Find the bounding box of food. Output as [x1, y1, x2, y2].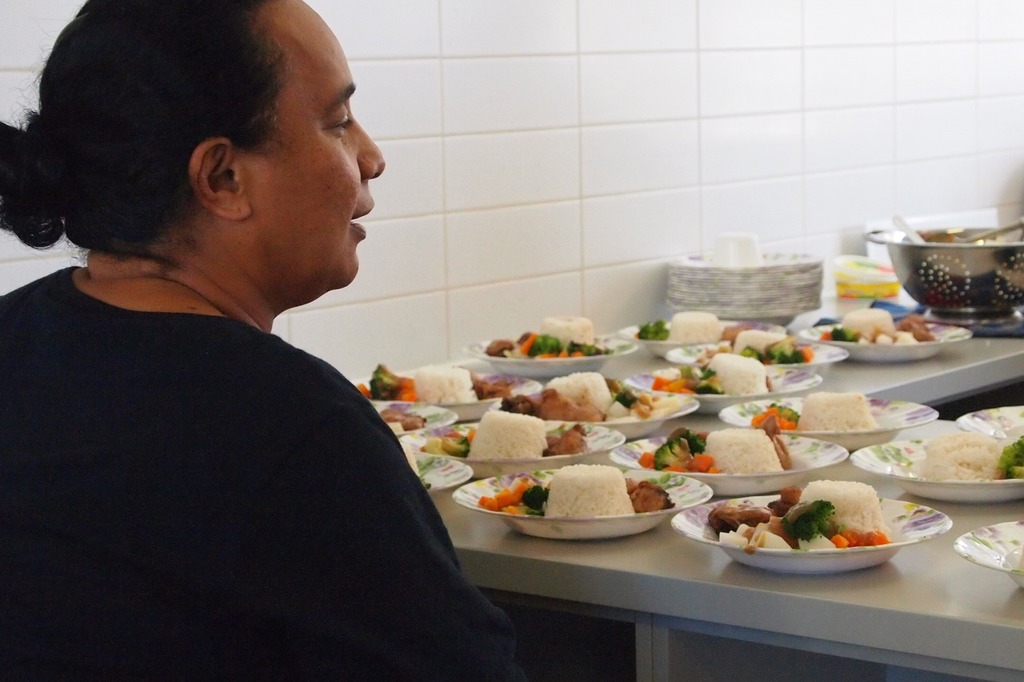
[423, 408, 589, 457].
